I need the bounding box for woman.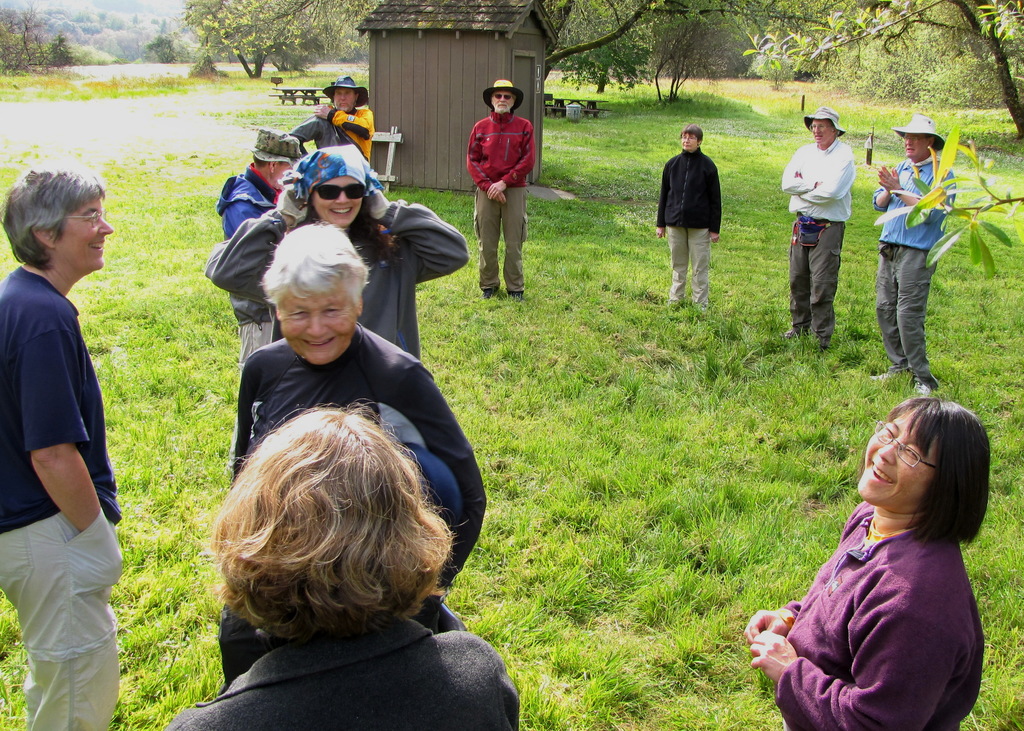
Here it is: {"left": 227, "top": 218, "right": 490, "bottom": 605}.
